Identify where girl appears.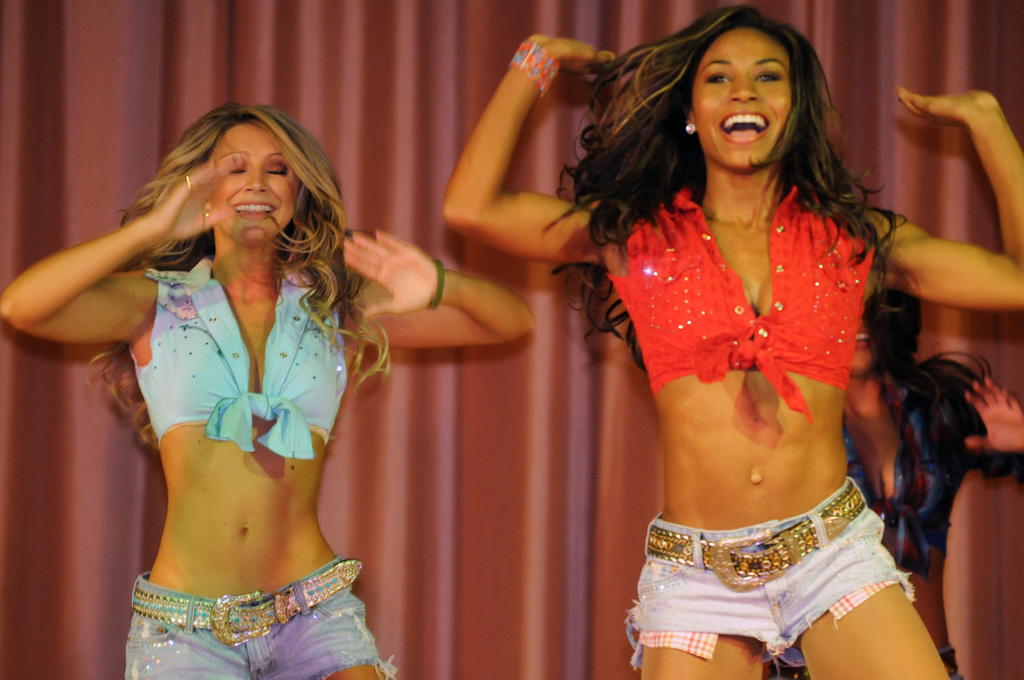
Appears at 1 104 536 679.
